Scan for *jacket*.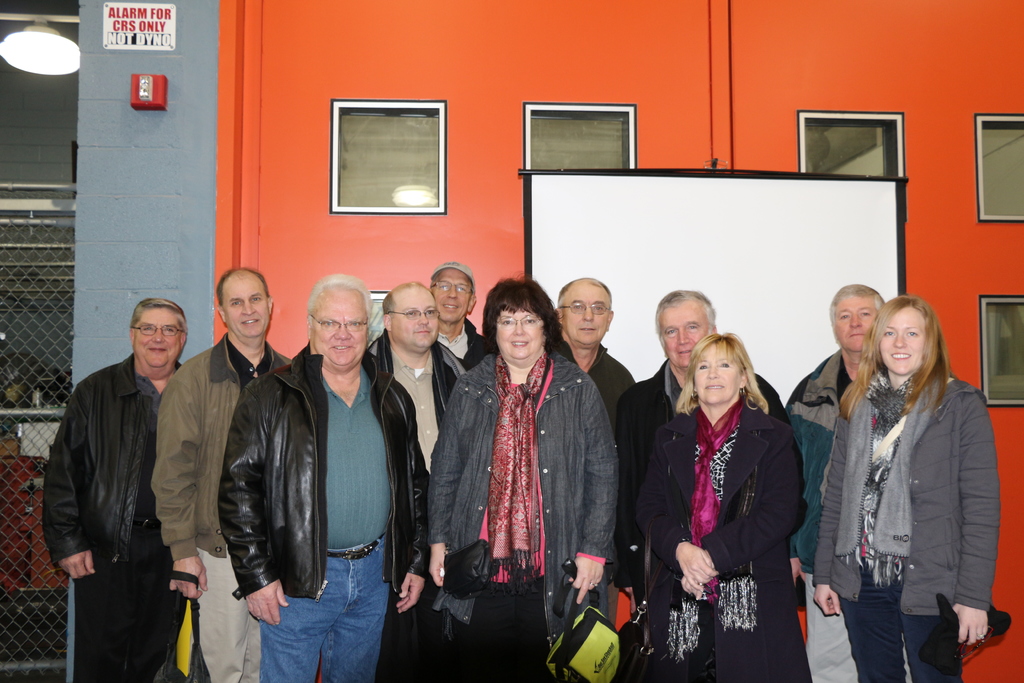
Scan result: <bbox>591, 345, 635, 420</bbox>.
